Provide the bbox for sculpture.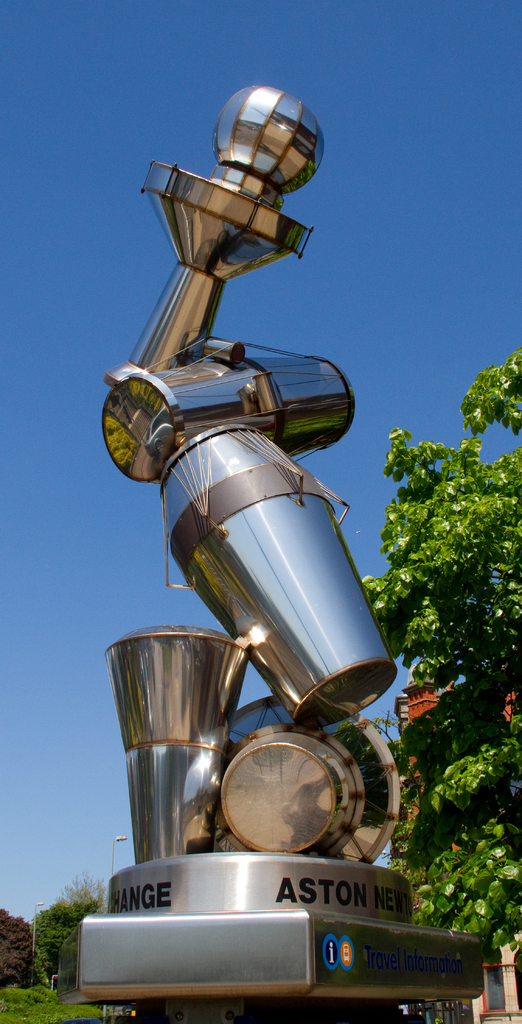
[left=79, top=83, right=489, bottom=1023].
